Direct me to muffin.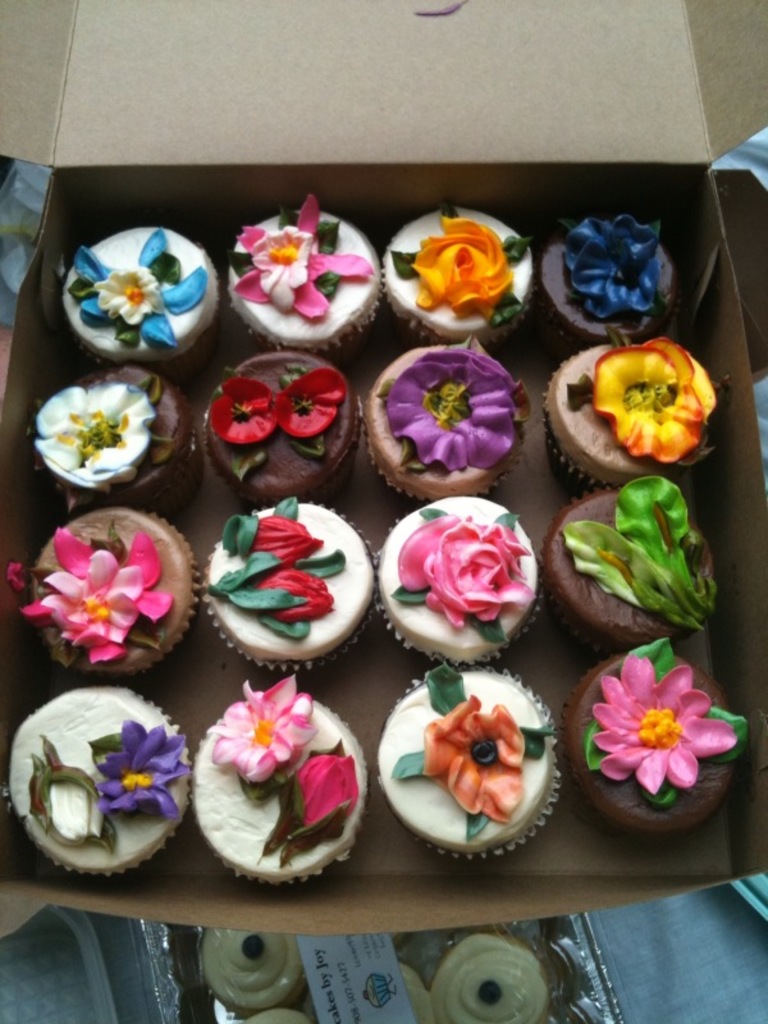
Direction: region(401, 963, 430, 1019).
